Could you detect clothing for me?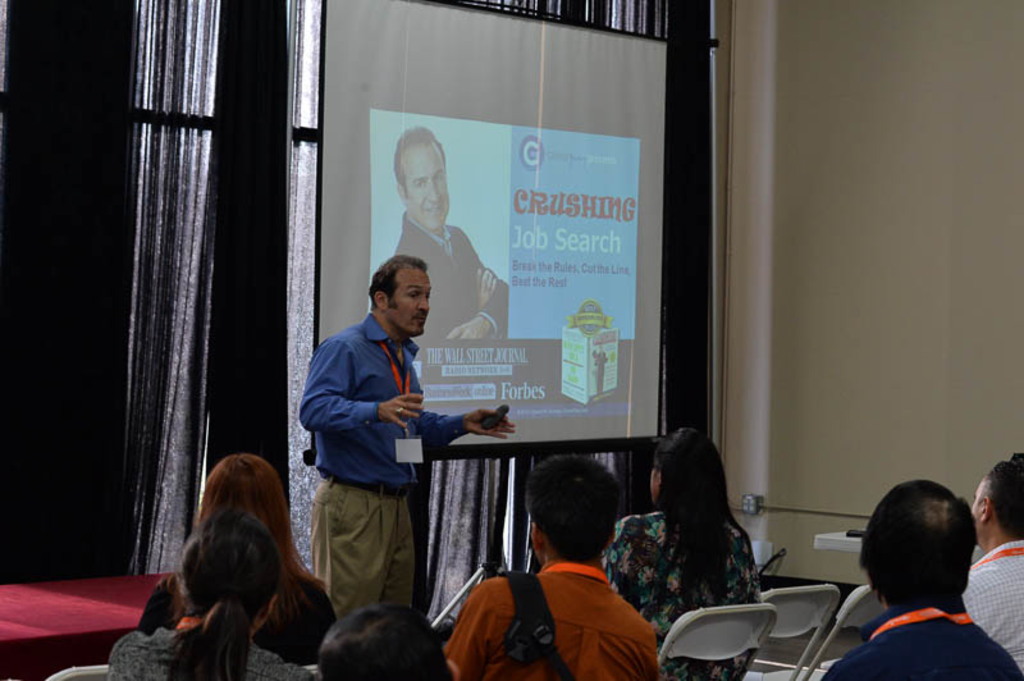
Detection result: select_region(398, 214, 511, 335).
